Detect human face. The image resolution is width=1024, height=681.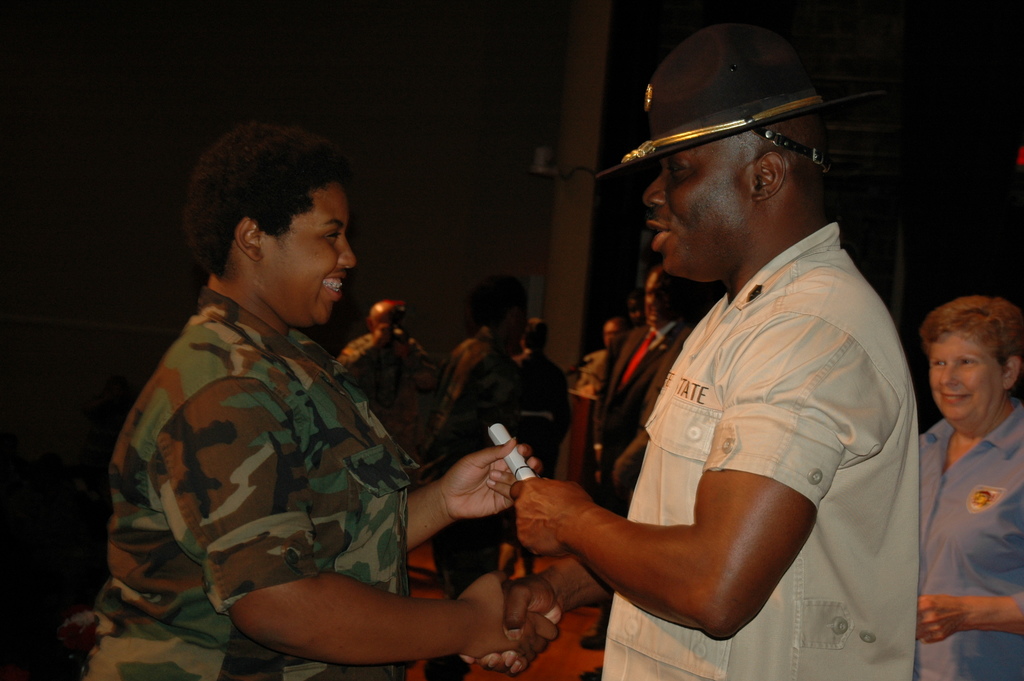
locate(645, 277, 681, 323).
